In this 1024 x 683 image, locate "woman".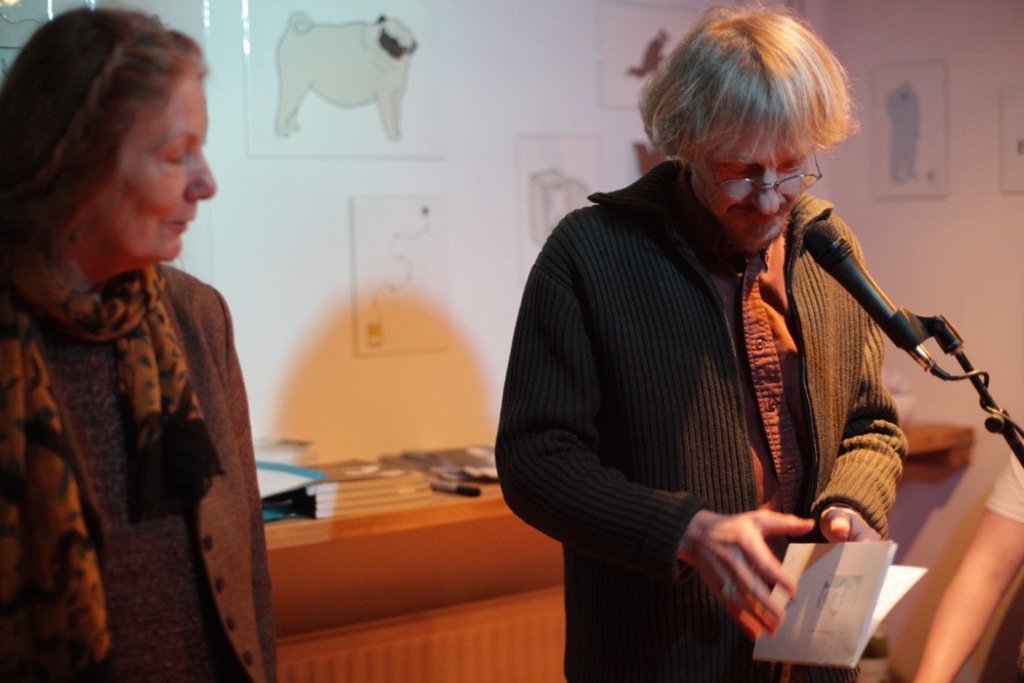
Bounding box: 0/23/261/663.
